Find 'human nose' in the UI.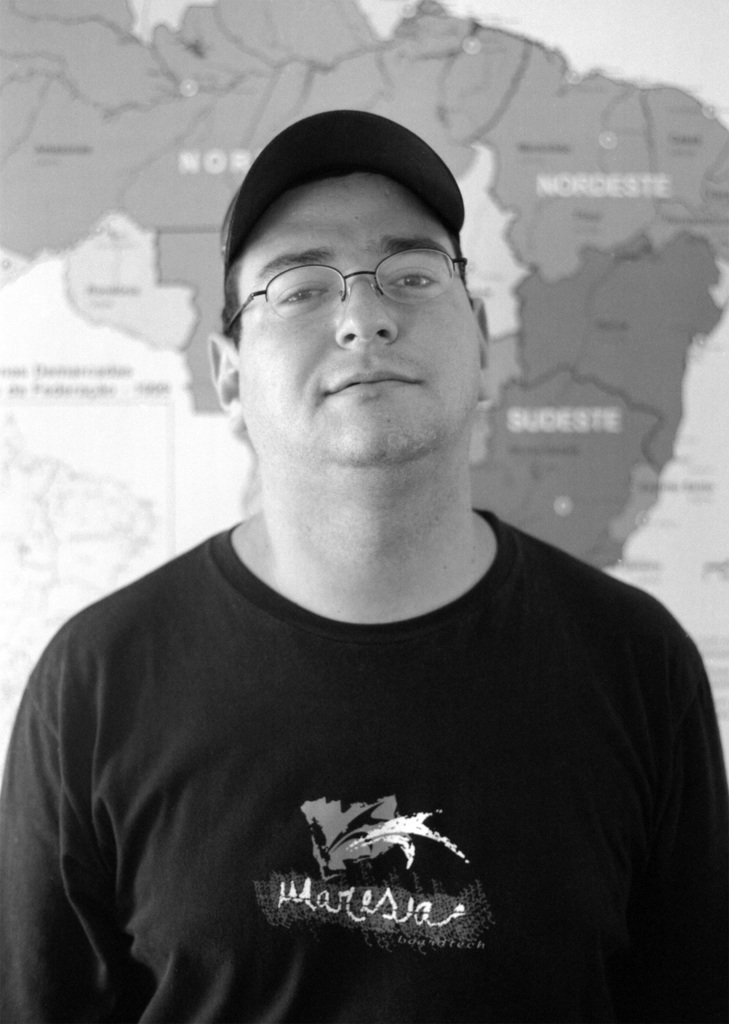
UI element at pyautogui.locateOnScreen(335, 265, 402, 346).
